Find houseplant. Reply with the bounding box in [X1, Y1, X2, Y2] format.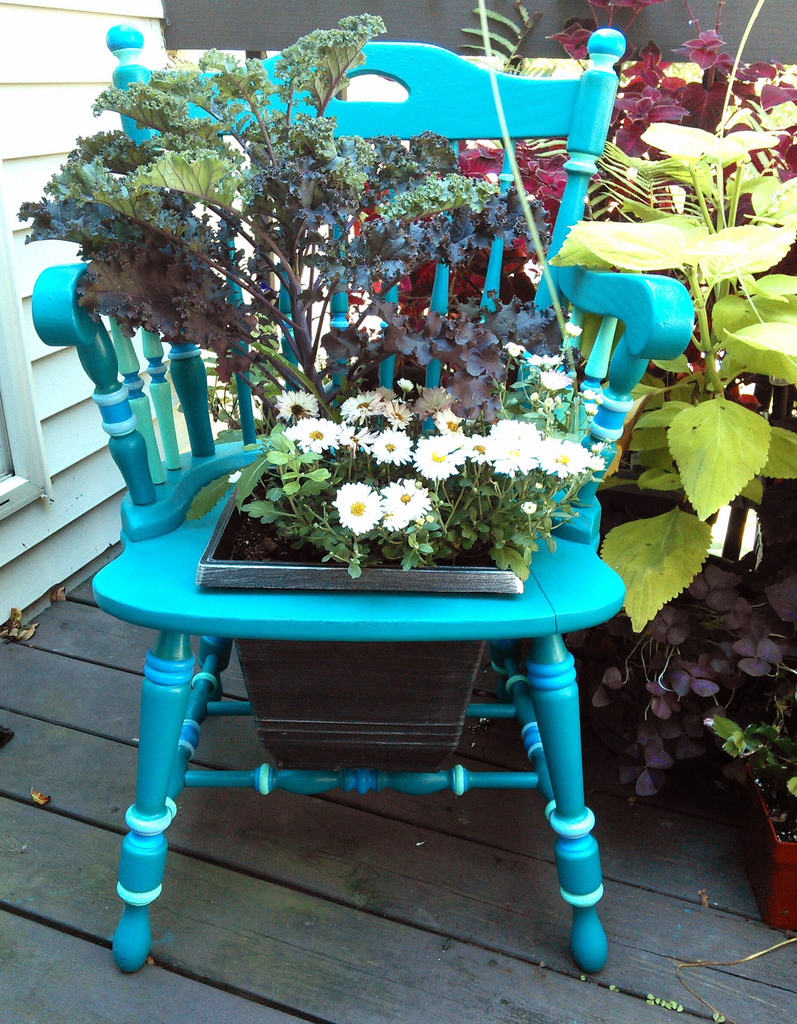
[21, 6, 492, 385].
